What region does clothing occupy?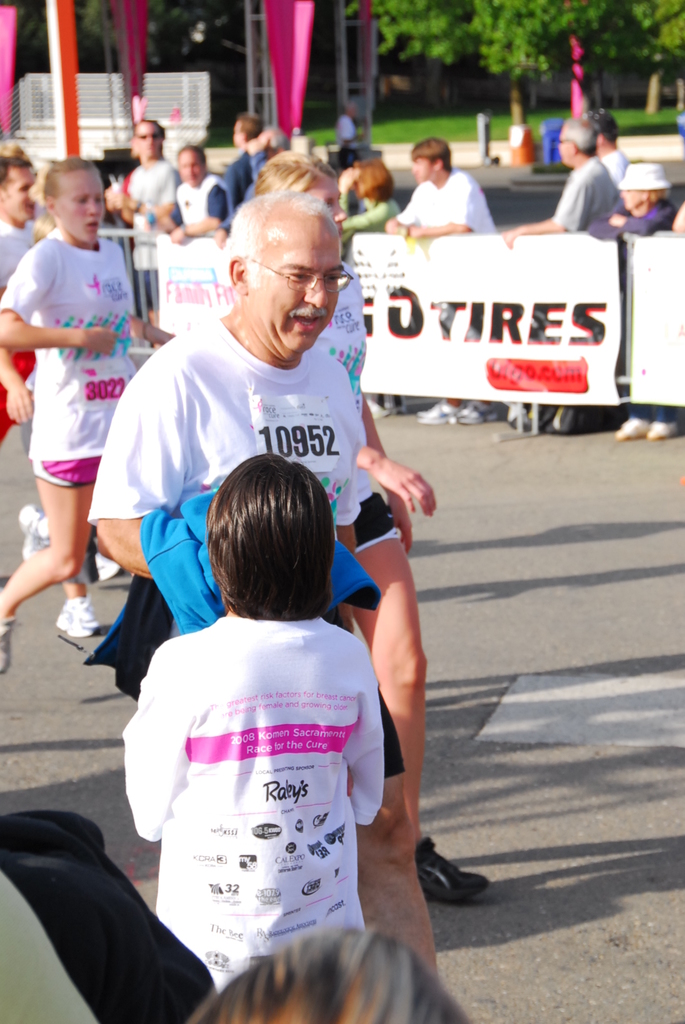
0, 241, 162, 479.
